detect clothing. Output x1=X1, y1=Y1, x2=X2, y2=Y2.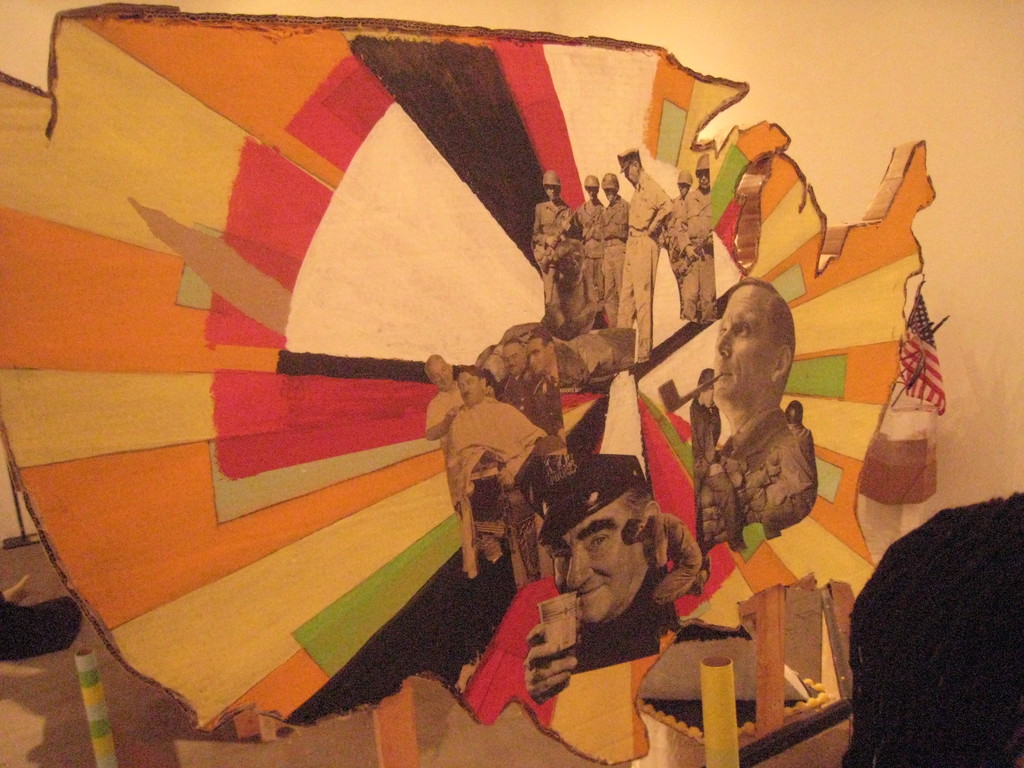
x1=563, y1=569, x2=686, y2=673.
